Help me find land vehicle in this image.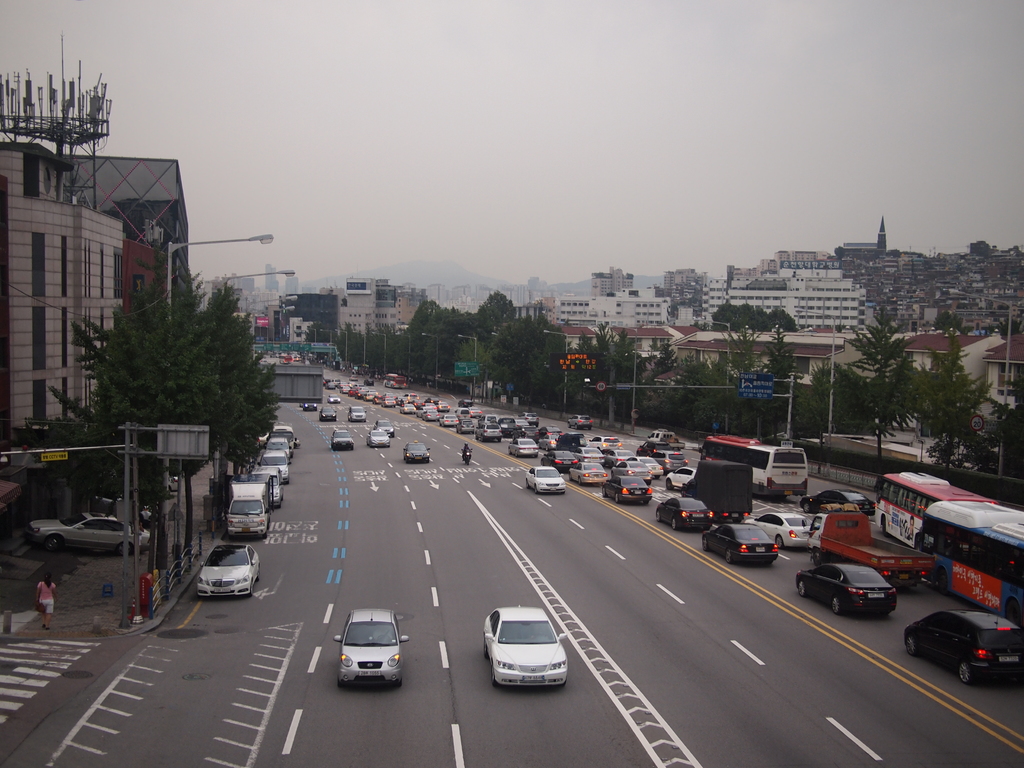
Found it: {"x1": 801, "y1": 492, "x2": 874, "y2": 514}.
